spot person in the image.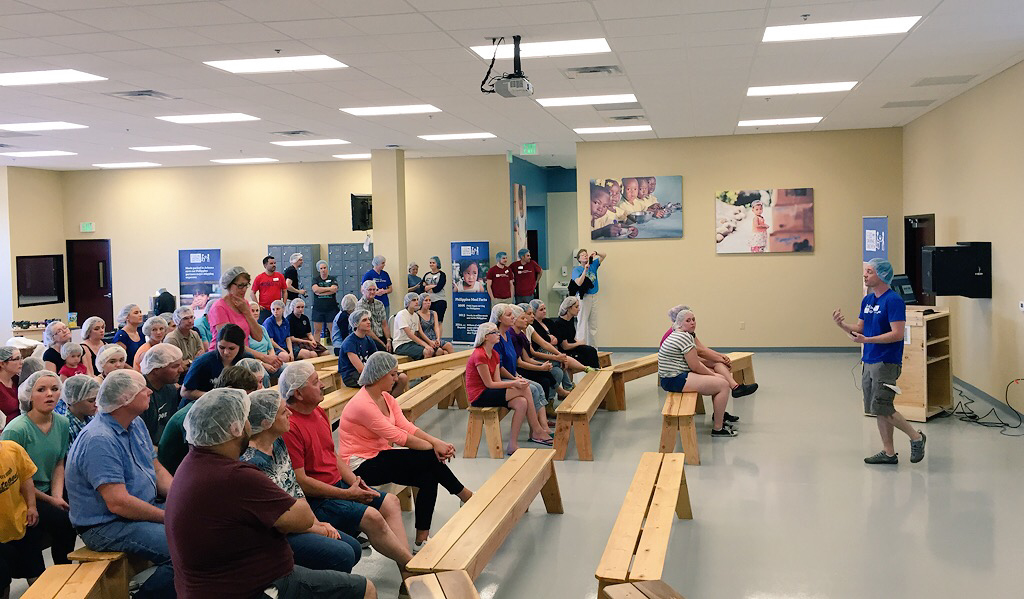
person found at [left=406, top=259, right=424, bottom=288].
